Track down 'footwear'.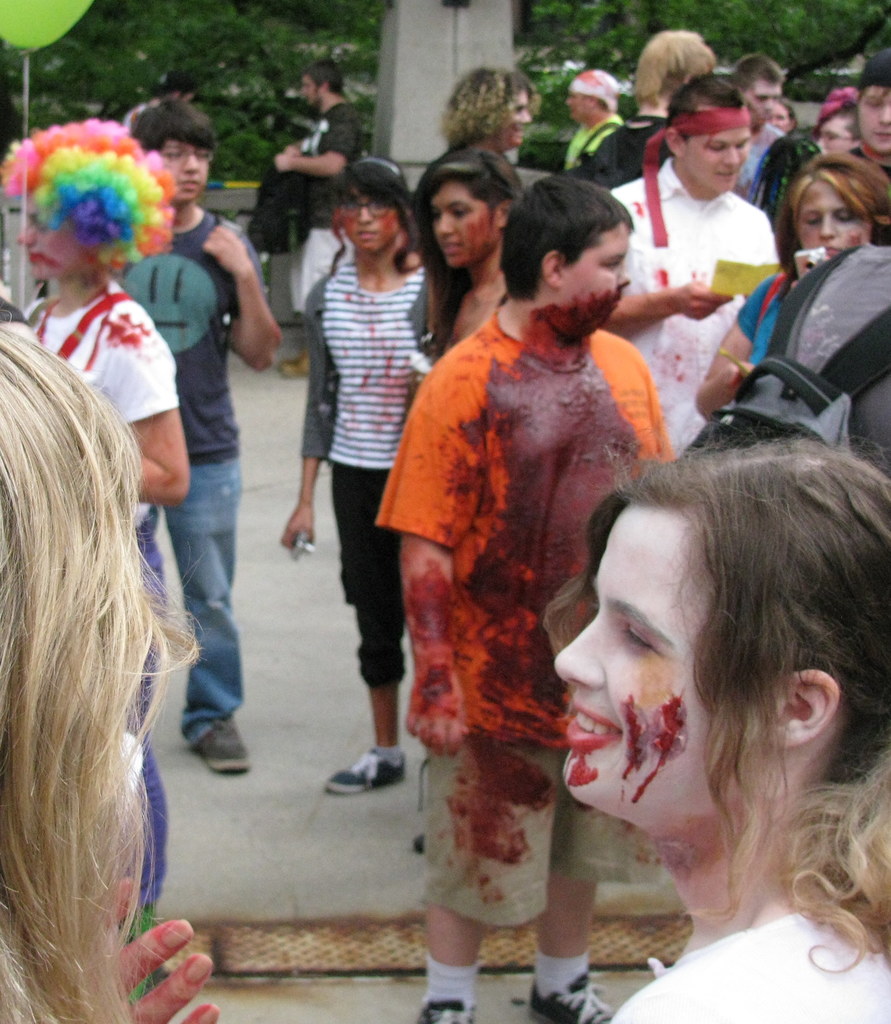
Tracked to 325, 748, 407, 794.
